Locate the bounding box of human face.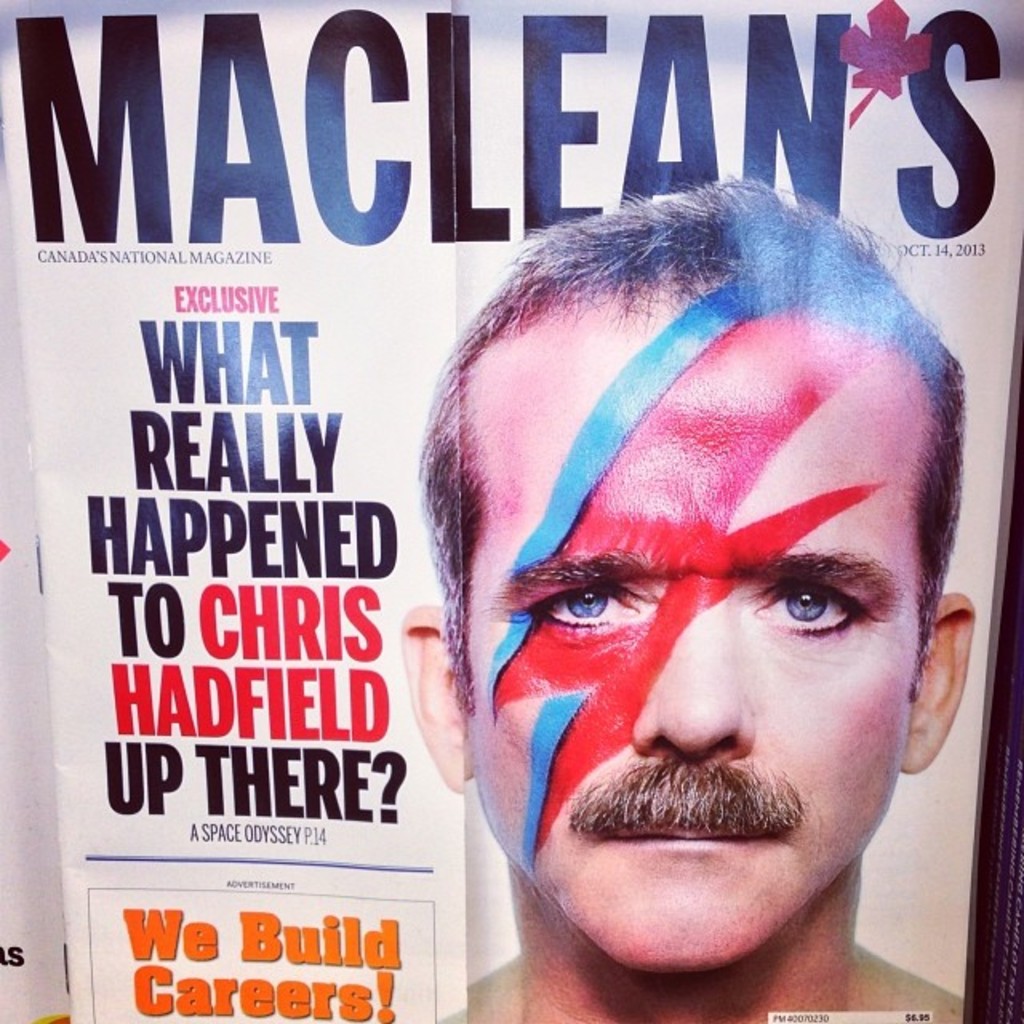
Bounding box: [left=466, top=298, right=918, bottom=970].
